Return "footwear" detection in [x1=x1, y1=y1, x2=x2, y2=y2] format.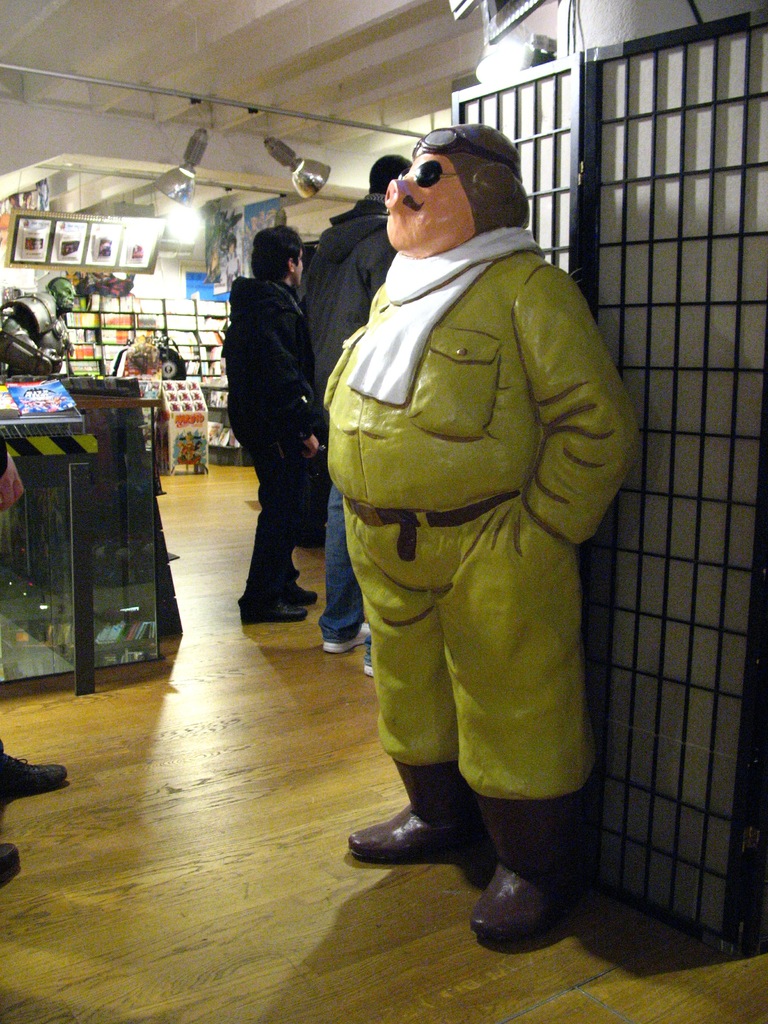
[x1=458, y1=781, x2=591, y2=947].
